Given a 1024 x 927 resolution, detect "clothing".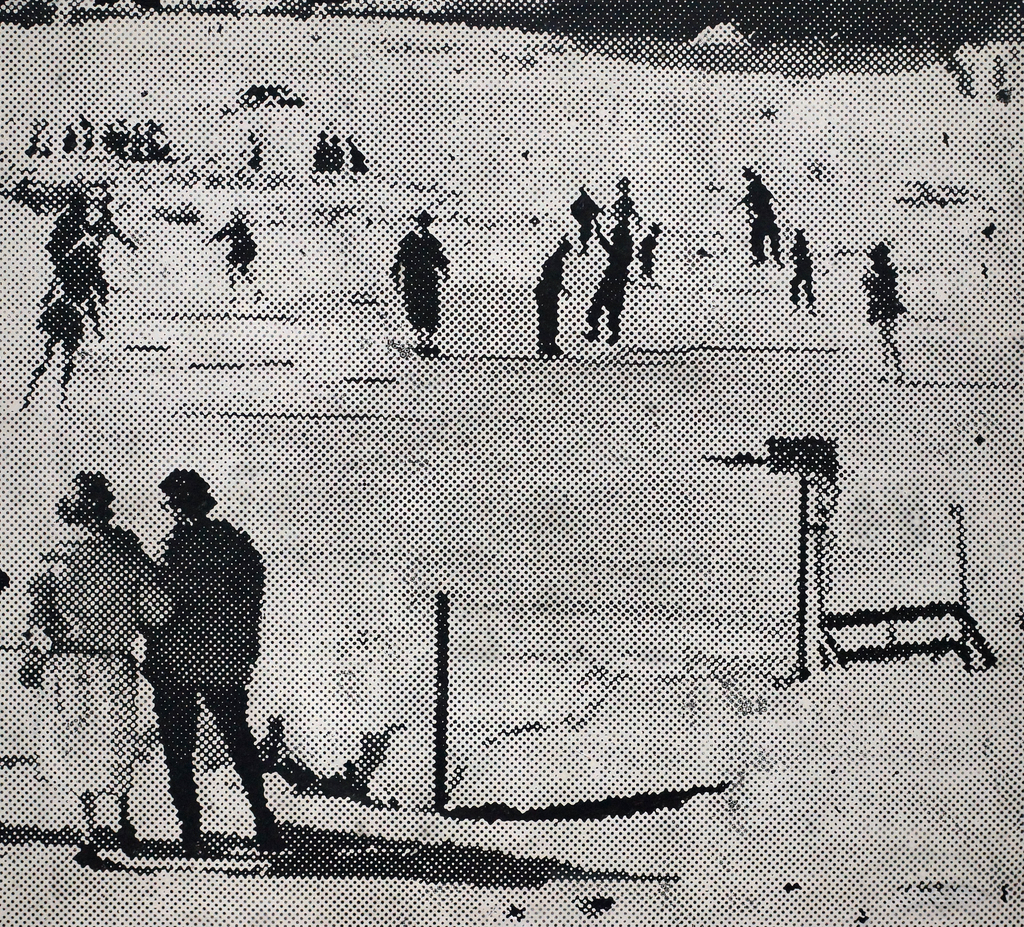
<region>19, 529, 177, 801</region>.
